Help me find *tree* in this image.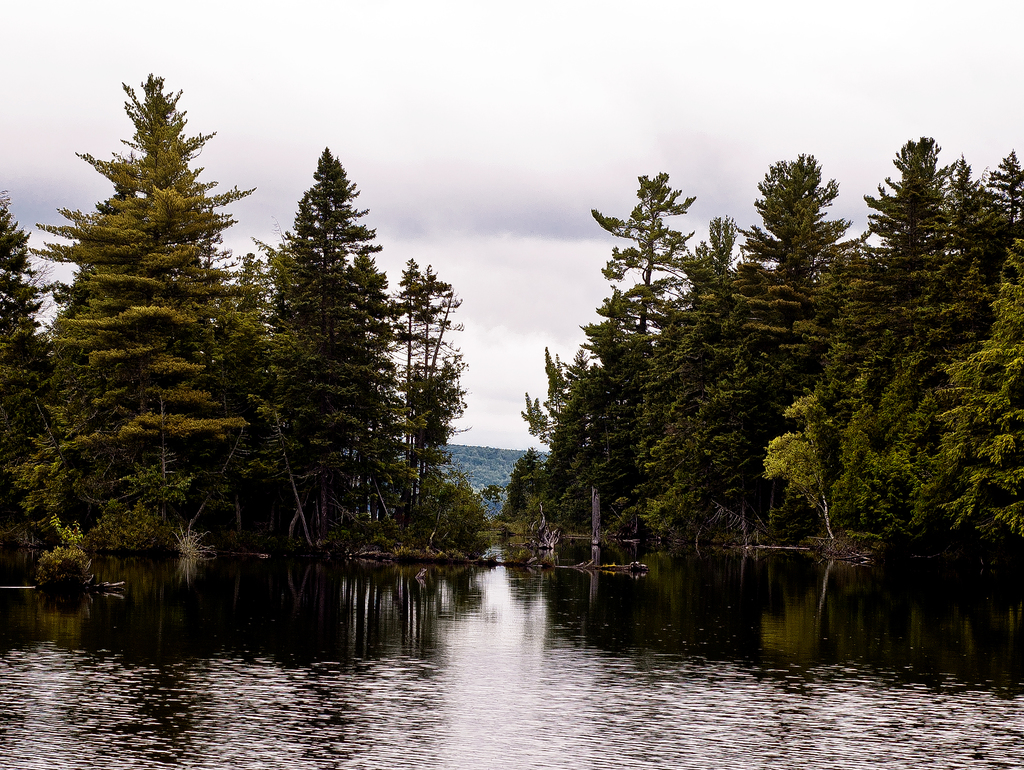
Found it: <bbox>36, 76, 280, 611</bbox>.
